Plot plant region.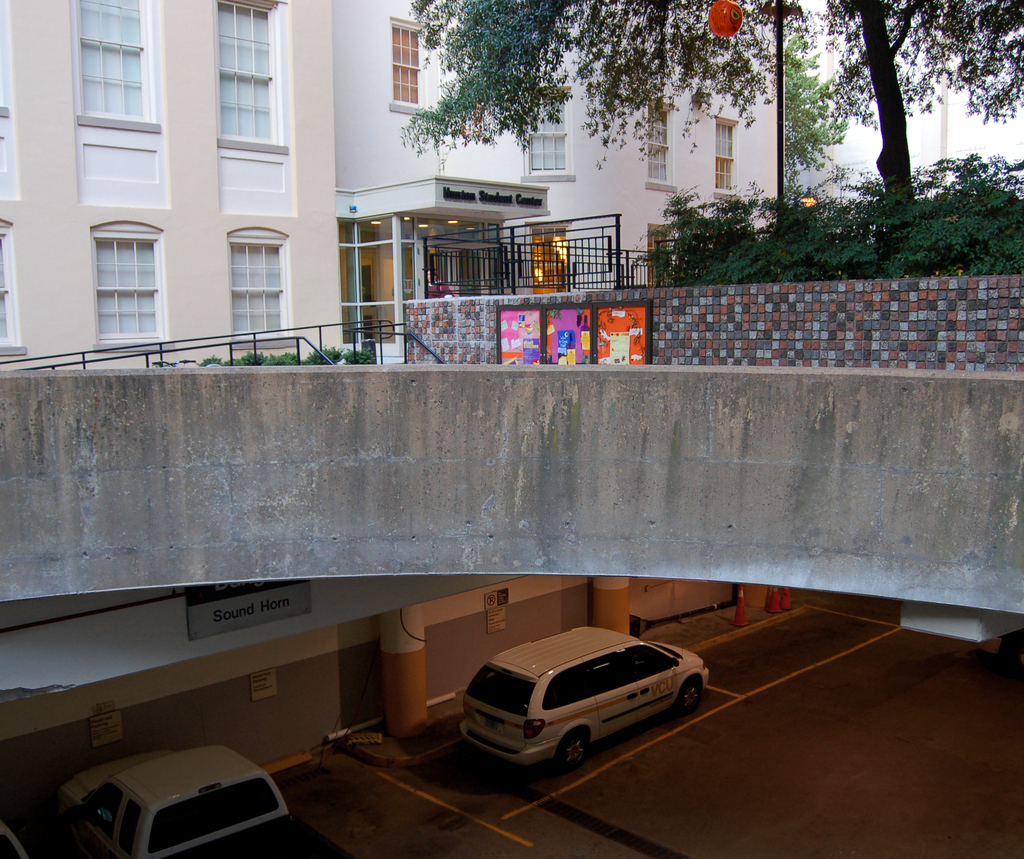
Plotted at 888, 182, 943, 275.
